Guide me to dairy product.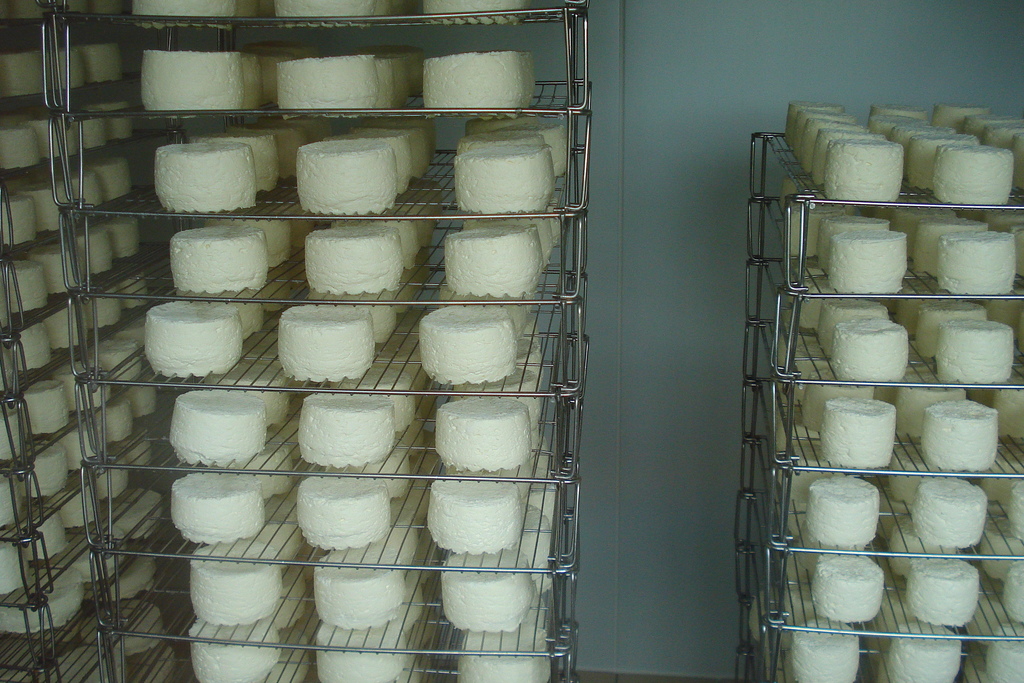
Guidance: x1=280, y1=304, x2=376, y2=390.
